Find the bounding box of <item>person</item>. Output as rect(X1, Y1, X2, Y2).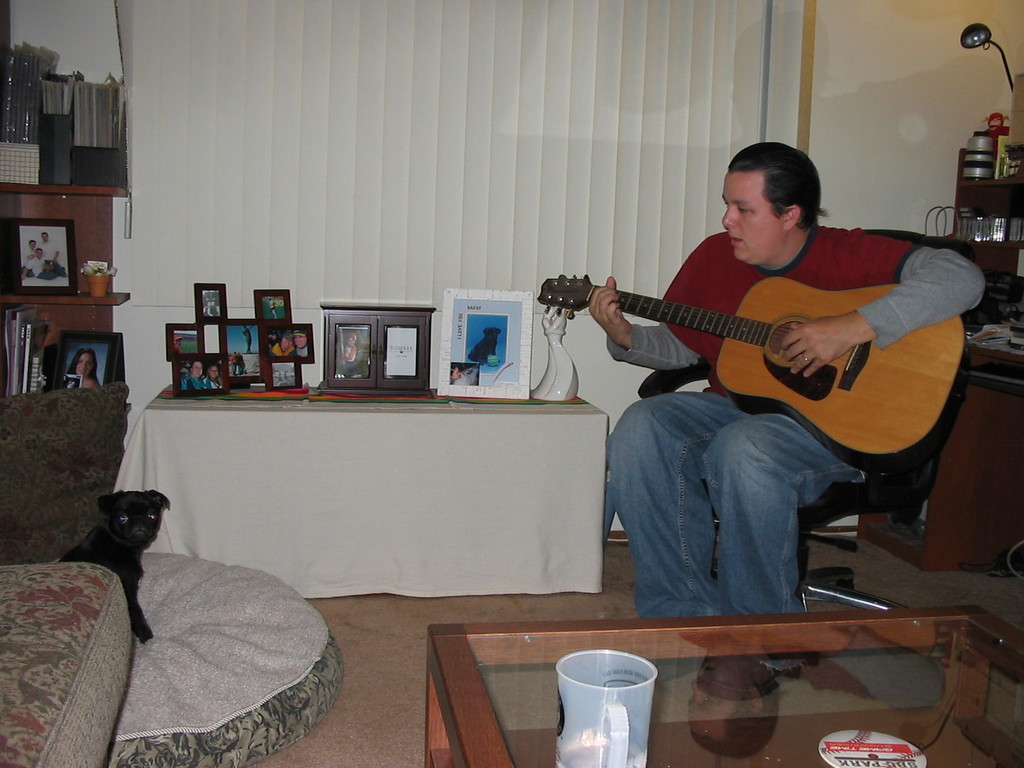
rect(336, 332, 356, 374).
